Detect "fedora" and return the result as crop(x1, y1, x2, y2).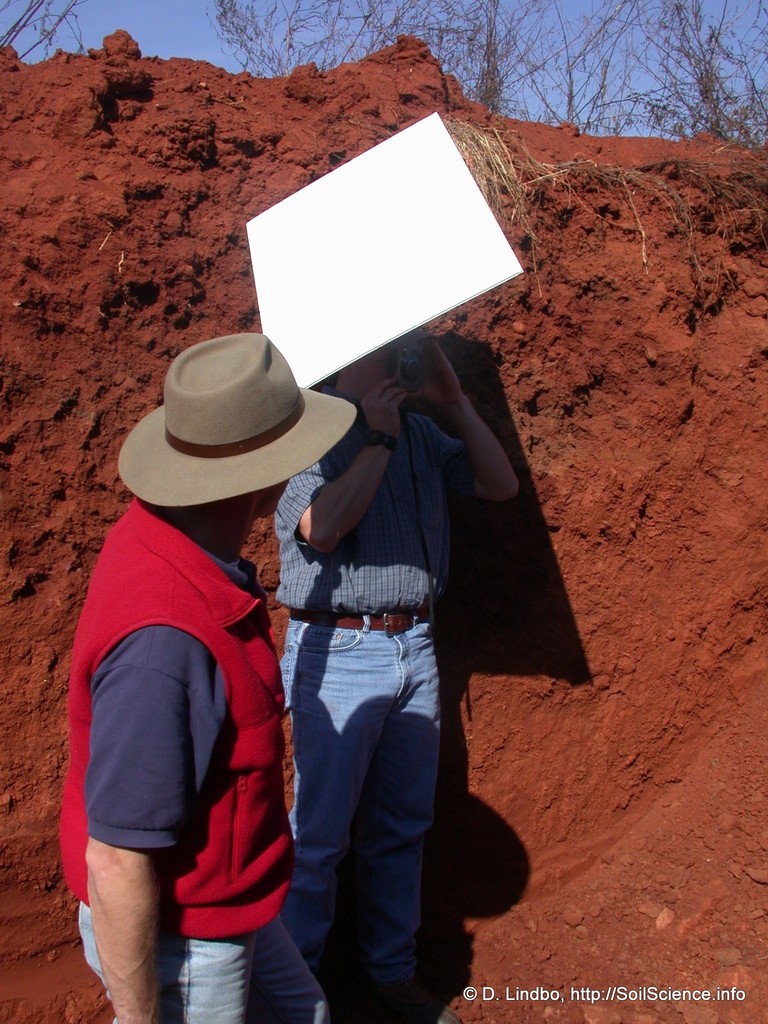
crop(112, 318, 364, 524).
